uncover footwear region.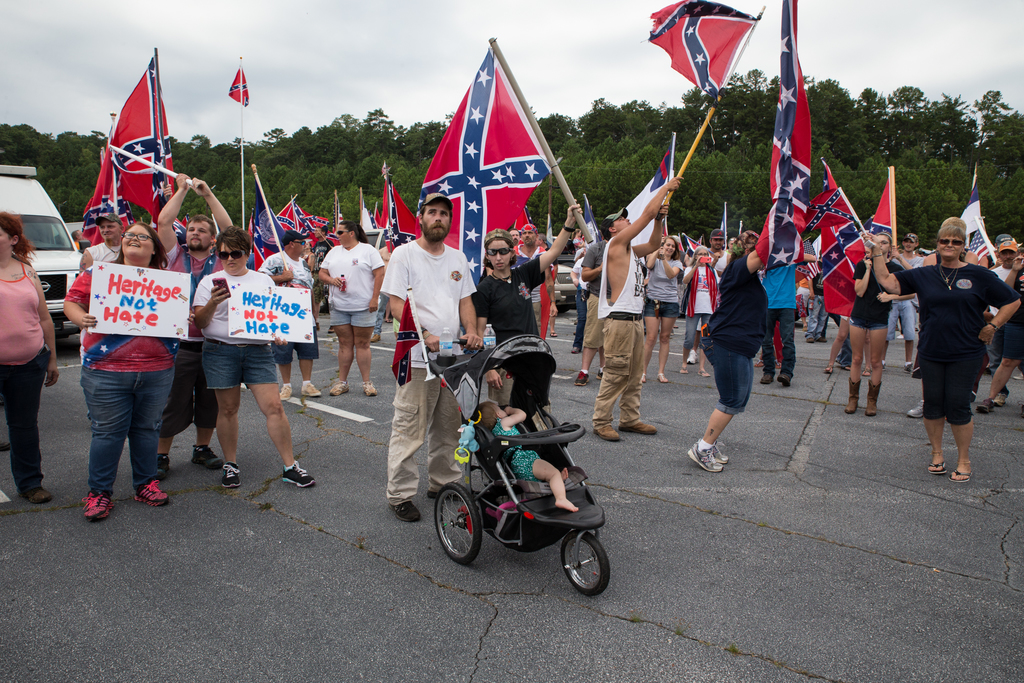
Uncovered: Rect(328, 381, 349, 399).
